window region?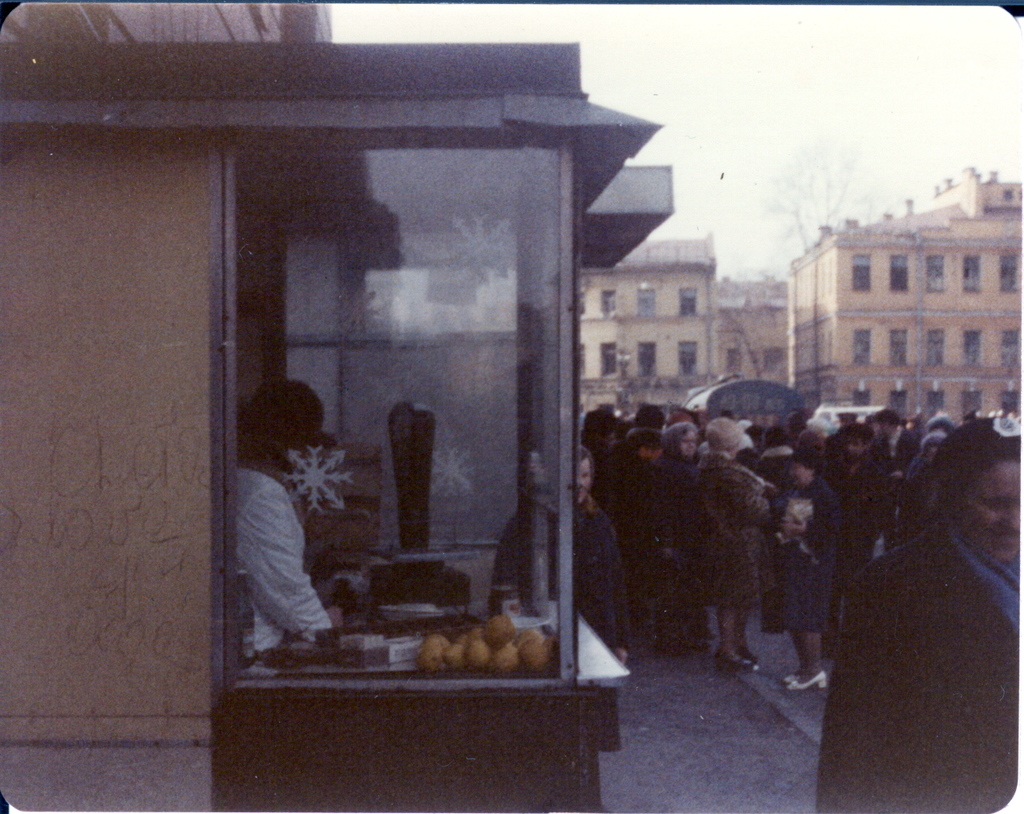
635/287/657/315
